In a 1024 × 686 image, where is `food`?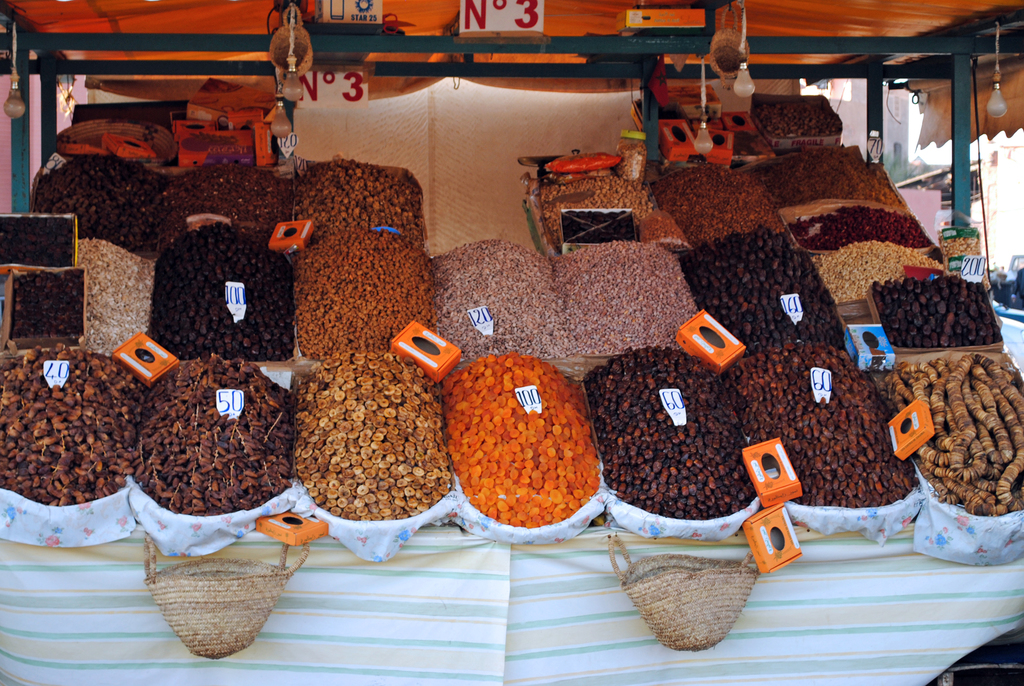
locate(3, 271, 81, 355).
